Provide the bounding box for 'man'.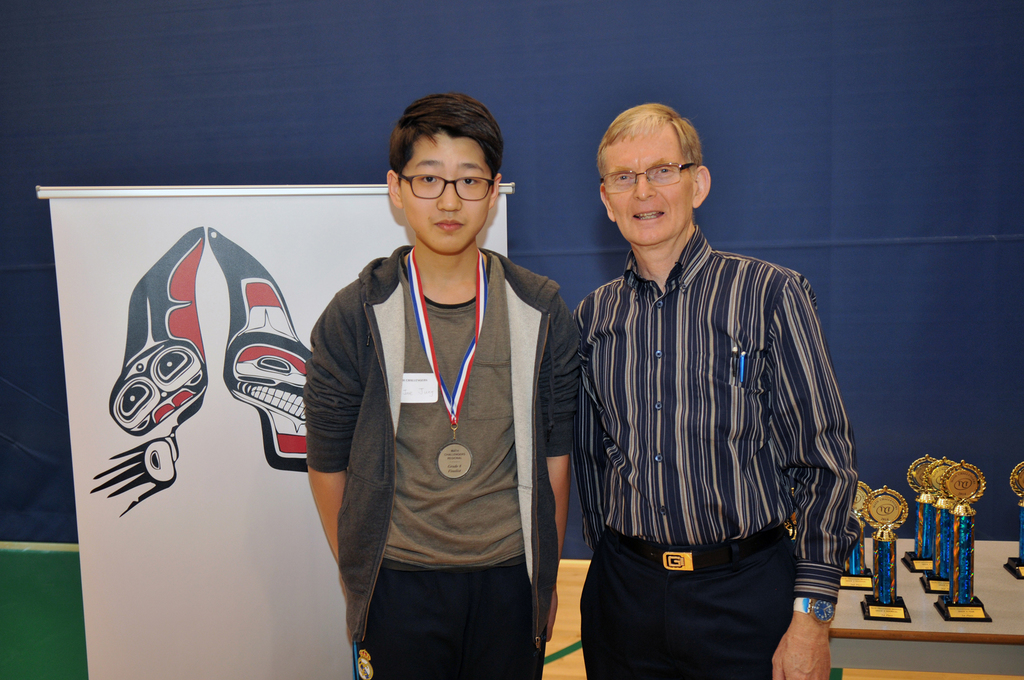
locate(573, 109, 861, 679).
